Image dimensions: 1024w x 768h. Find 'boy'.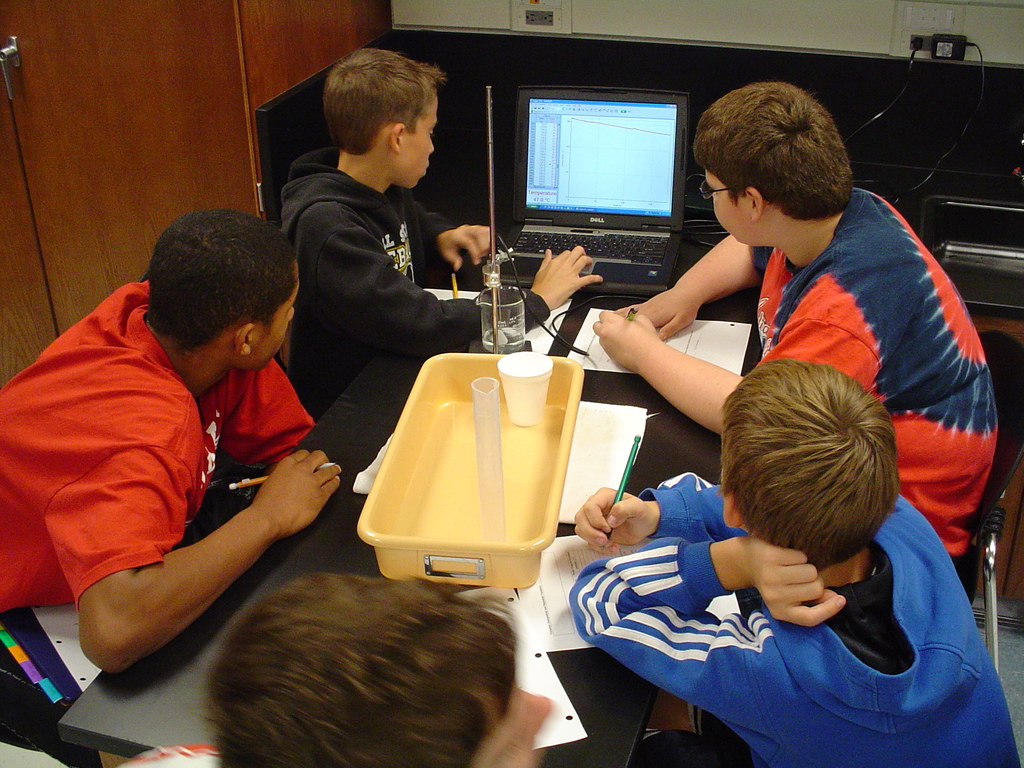
<box>548,355,1023,767</box>.
